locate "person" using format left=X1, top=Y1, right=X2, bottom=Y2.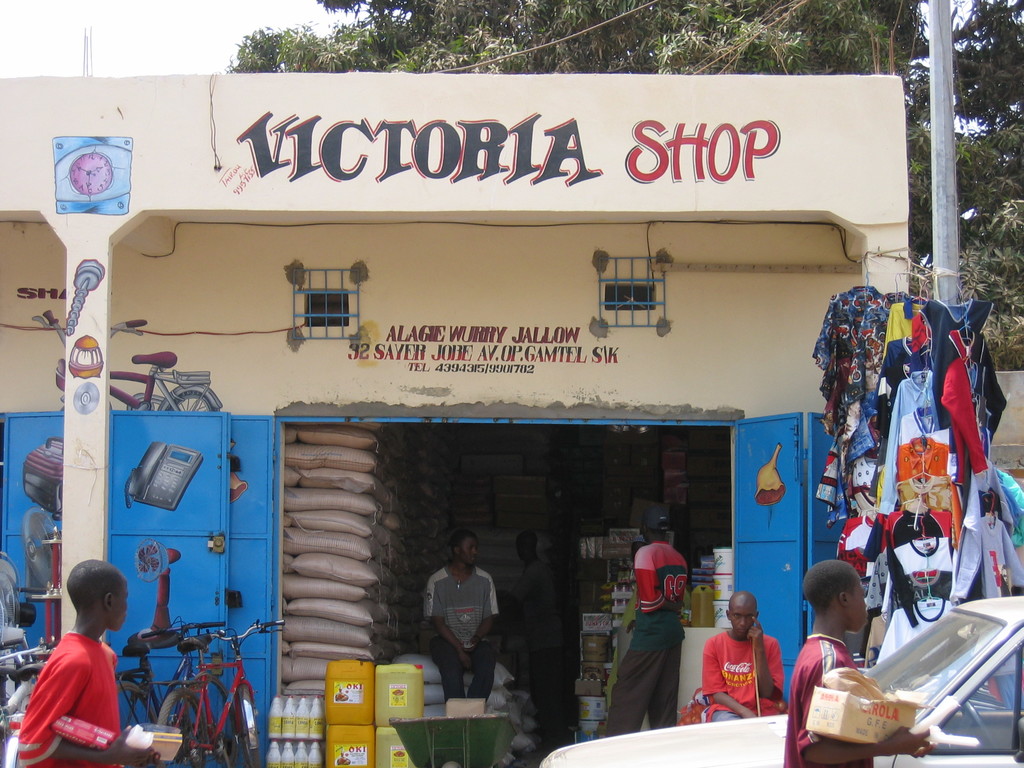
left=619, top=518, right=706, bottom=732.
